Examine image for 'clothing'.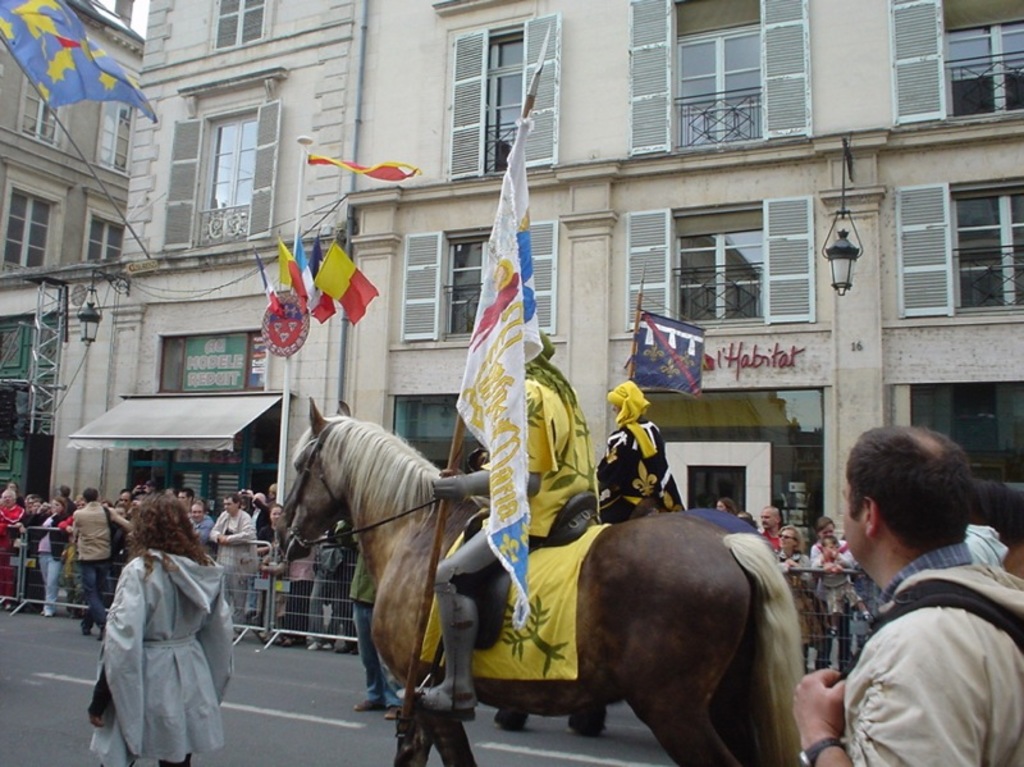
Examination result: 253, 506, 275, 583.
